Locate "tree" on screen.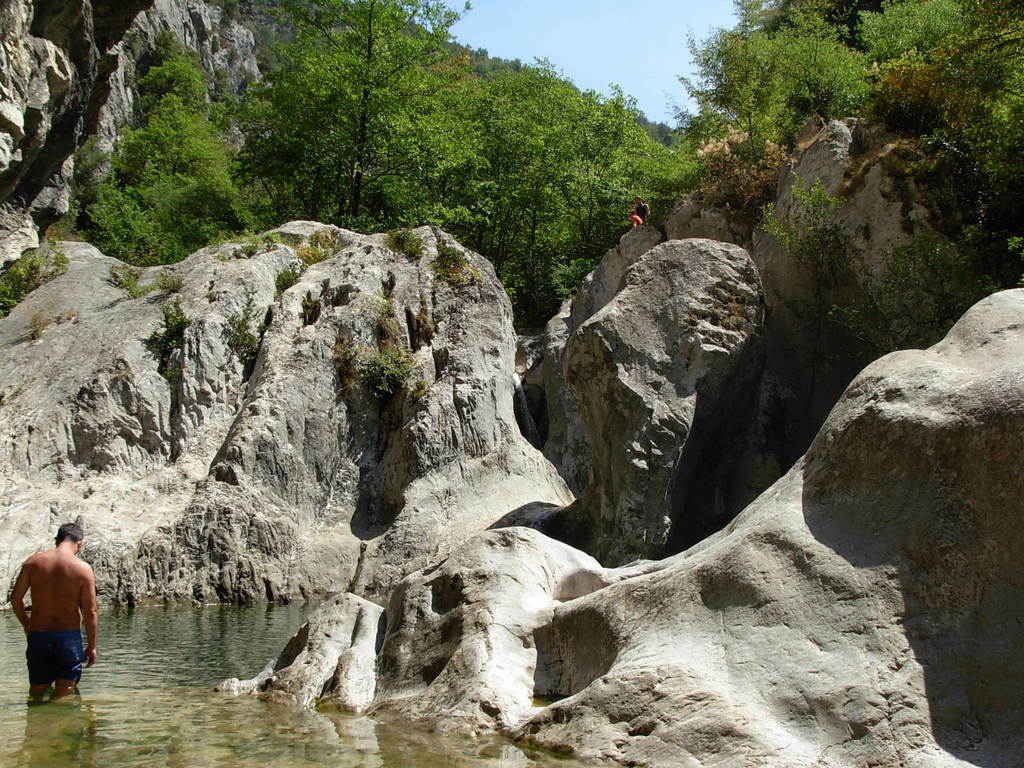
On screen at l=88, t=42, r=232, b=246.
